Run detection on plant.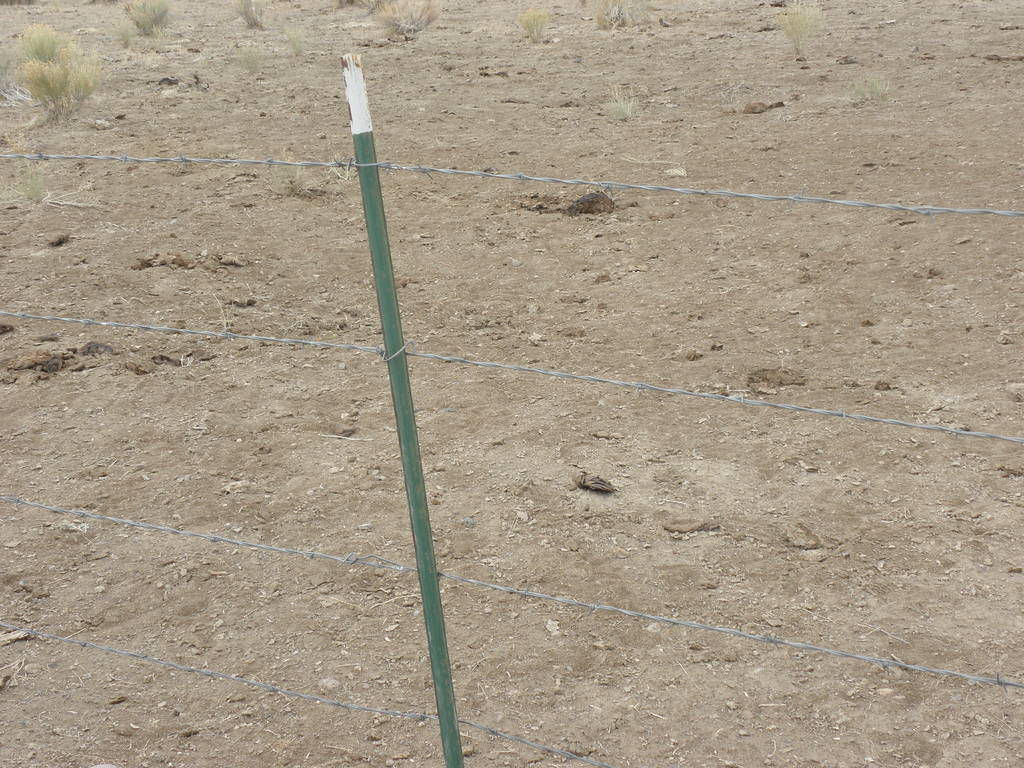
Result: x1=234, y1=37, x2=268, y2=87.
